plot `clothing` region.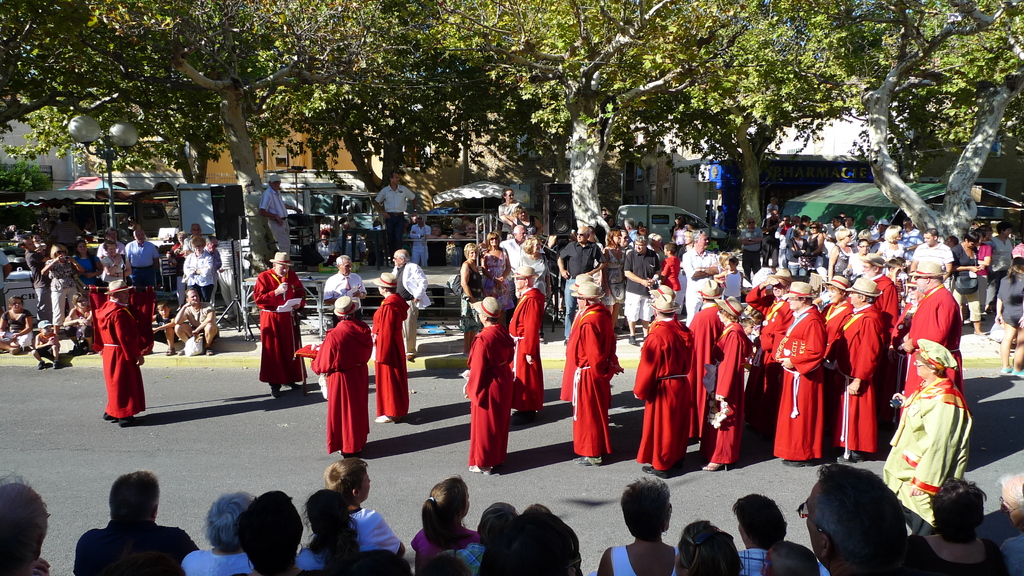
Plotted at 321,268,367,308.
